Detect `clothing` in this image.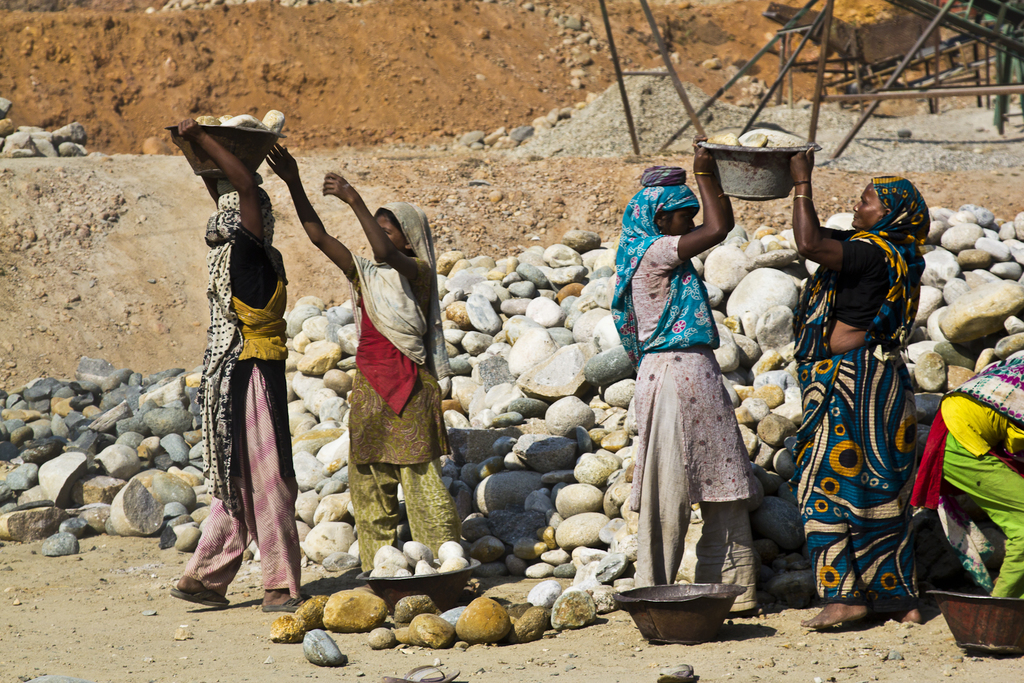
Detection: x1=598 y1=175 x2=772 y2=613.
